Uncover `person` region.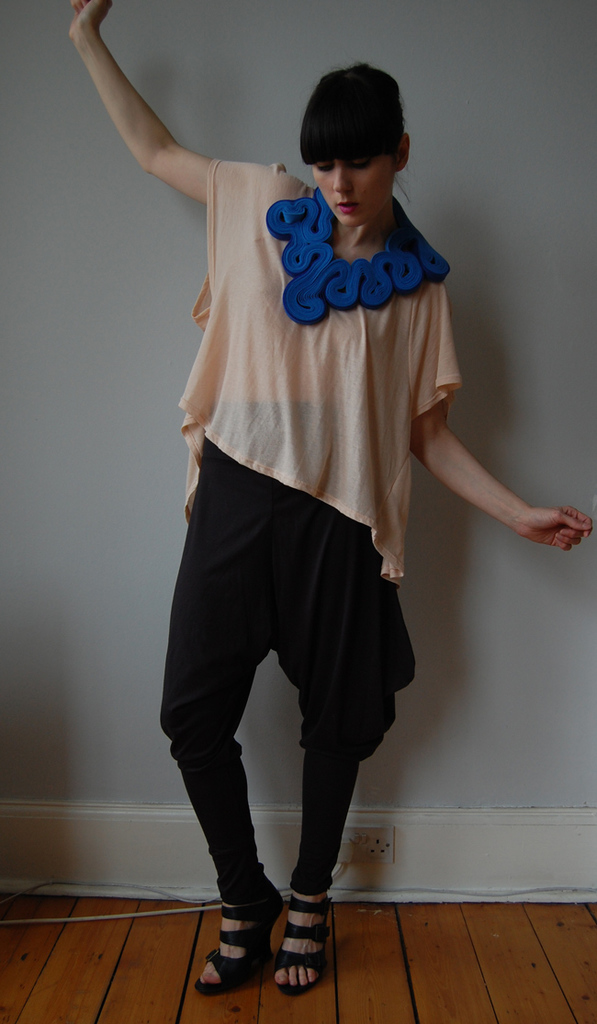
Uncovered: <box>65,0,590,998</box>.
